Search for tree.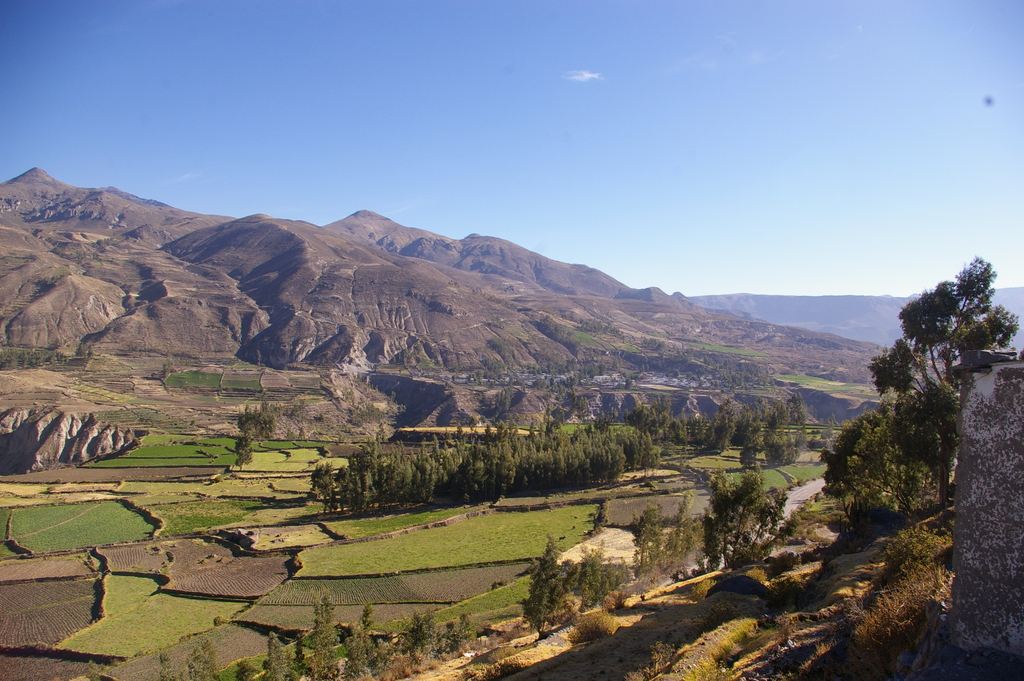
Found at [x1=701, y1=466, x2=807, y2=570].
